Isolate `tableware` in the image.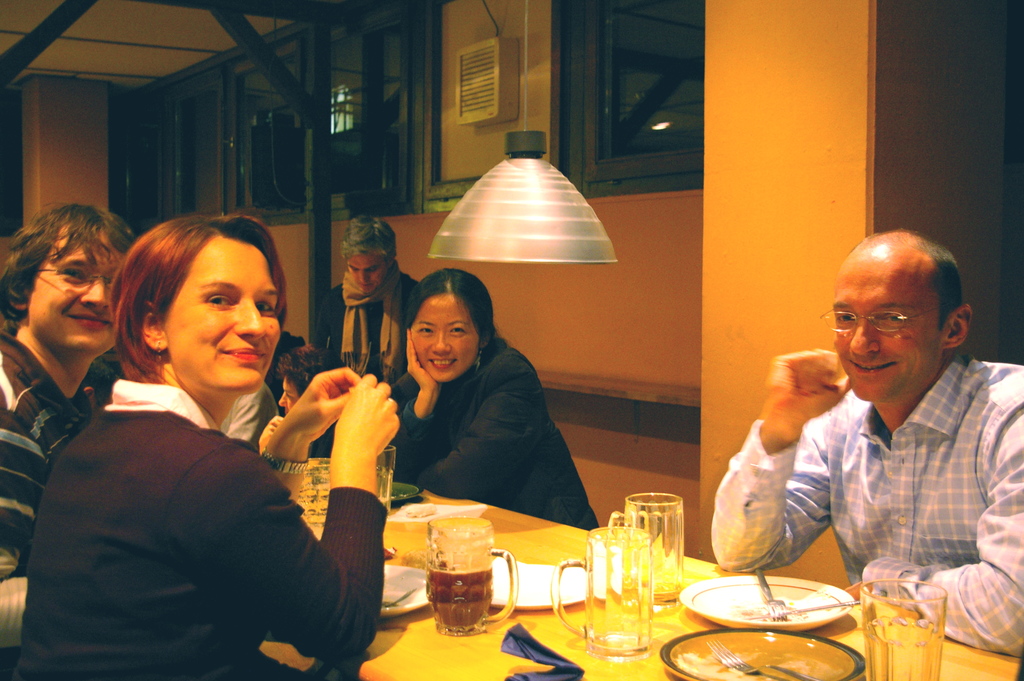
Isolated region: rect(551, 525, 659, 660).
